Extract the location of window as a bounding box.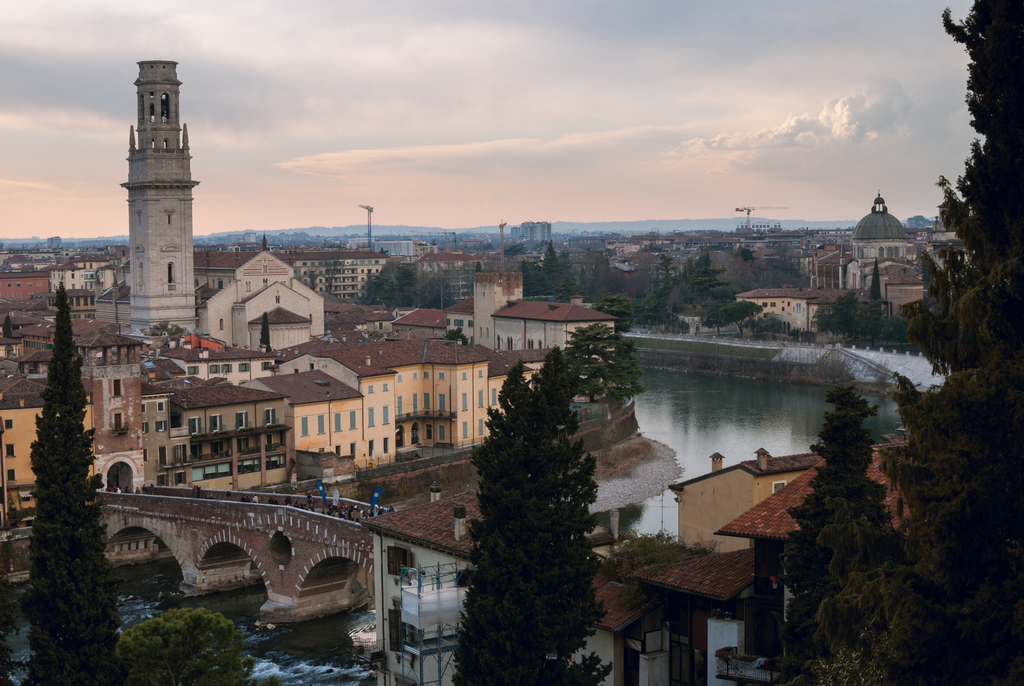
detection(140, 406, 145, 415).
